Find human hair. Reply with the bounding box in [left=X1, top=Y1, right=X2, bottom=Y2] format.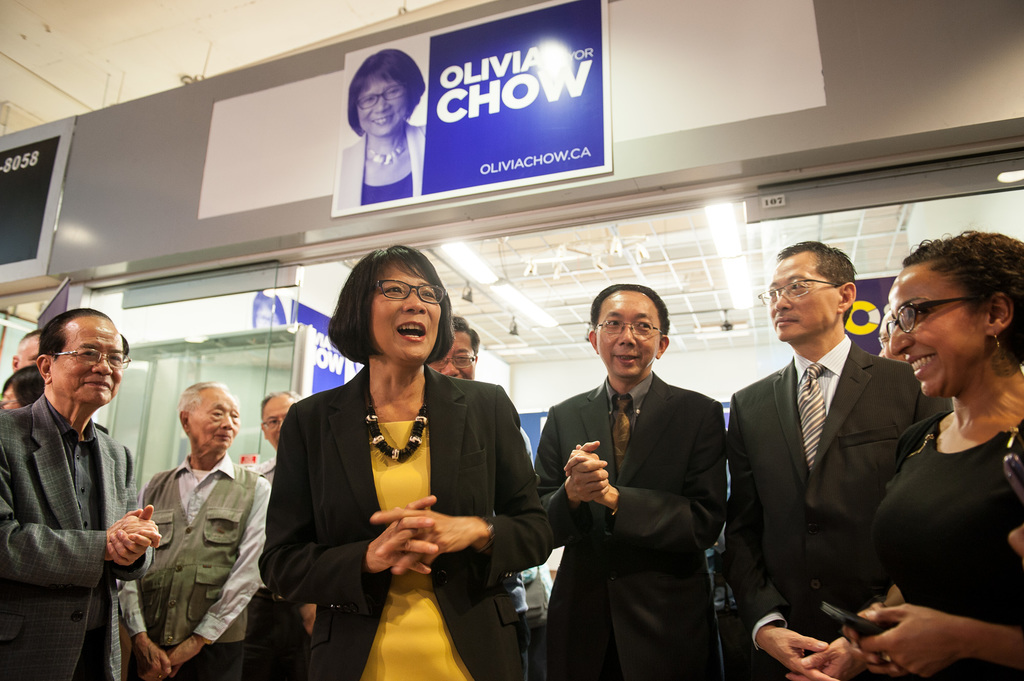
[left=6, top=356, right=45, bottom=417].
